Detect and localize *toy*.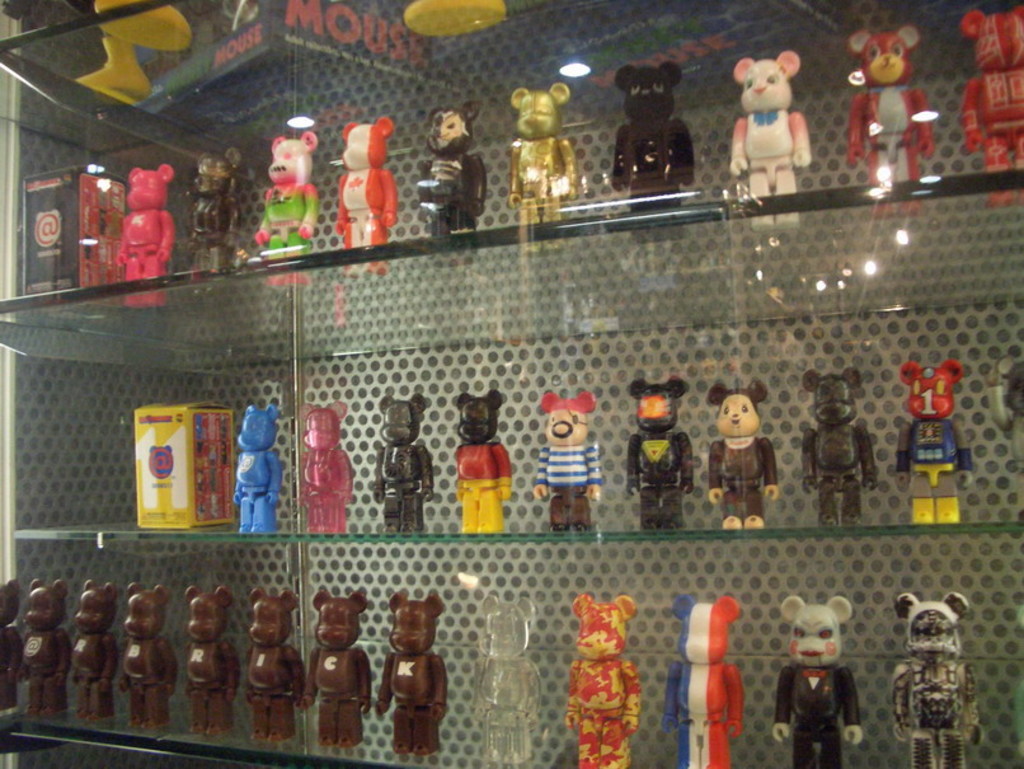
Localized at bbox=[417, 99, 489, 245].
